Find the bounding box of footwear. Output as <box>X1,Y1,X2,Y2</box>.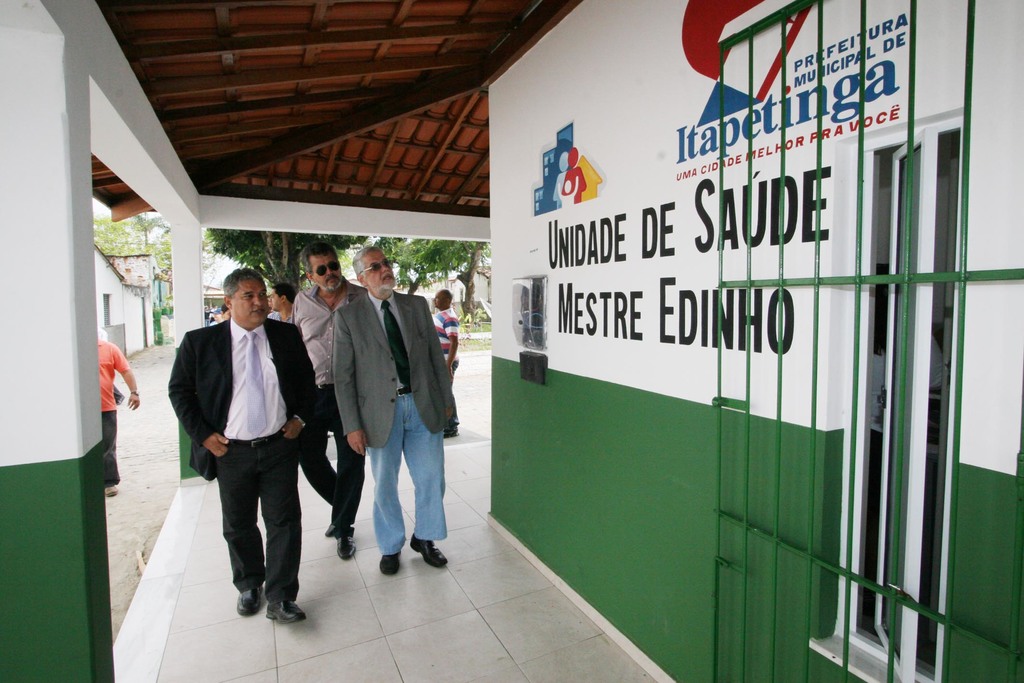
<box>327,513,340,533</box>.
